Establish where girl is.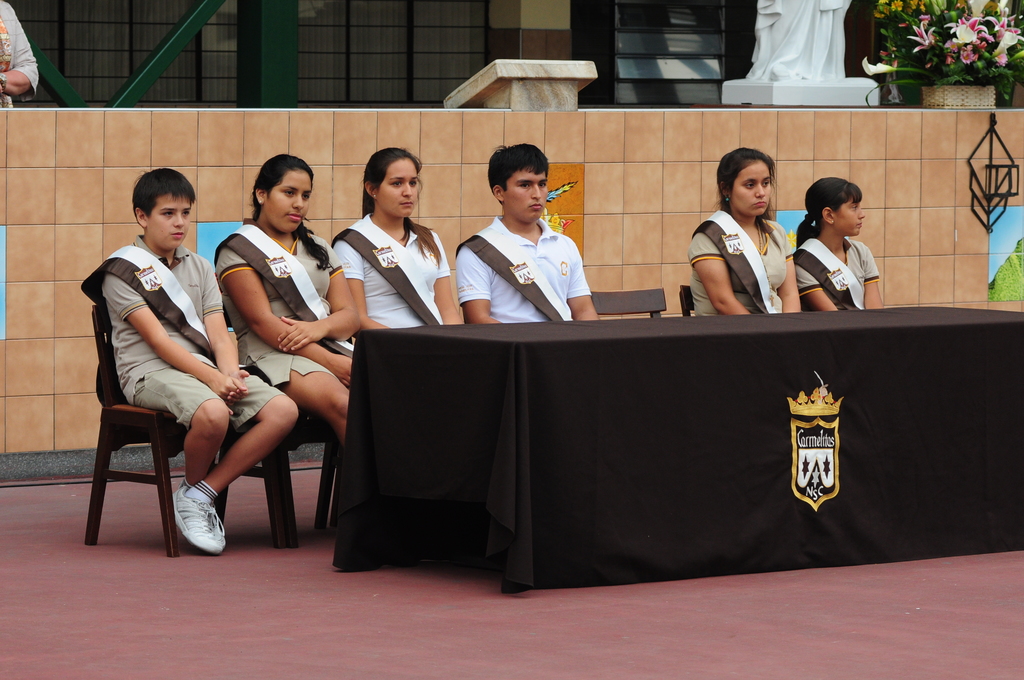
Established at l=789, t=173, r=888, b=316.
